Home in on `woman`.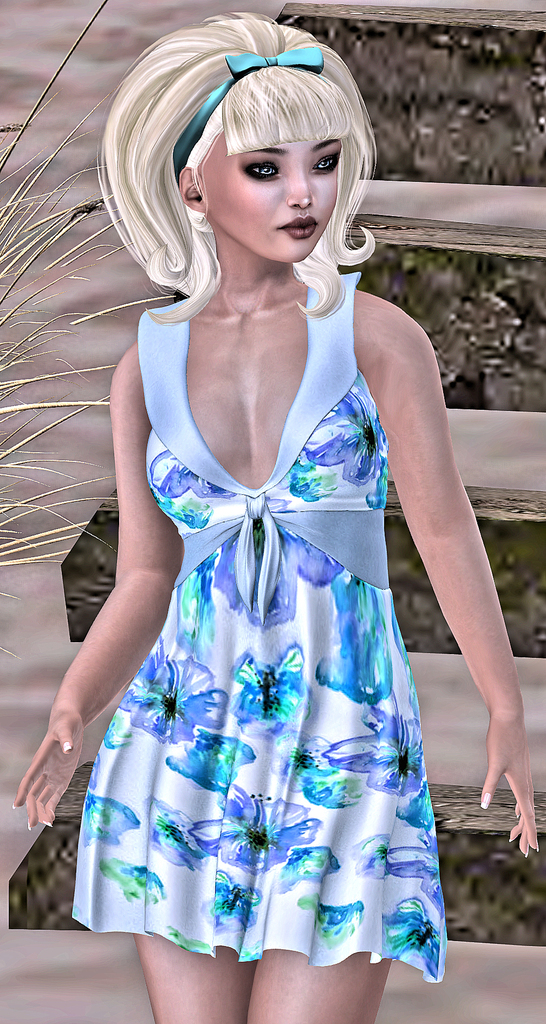
Homed in at <bbox>39, 18, 497, 977</bbox>.
